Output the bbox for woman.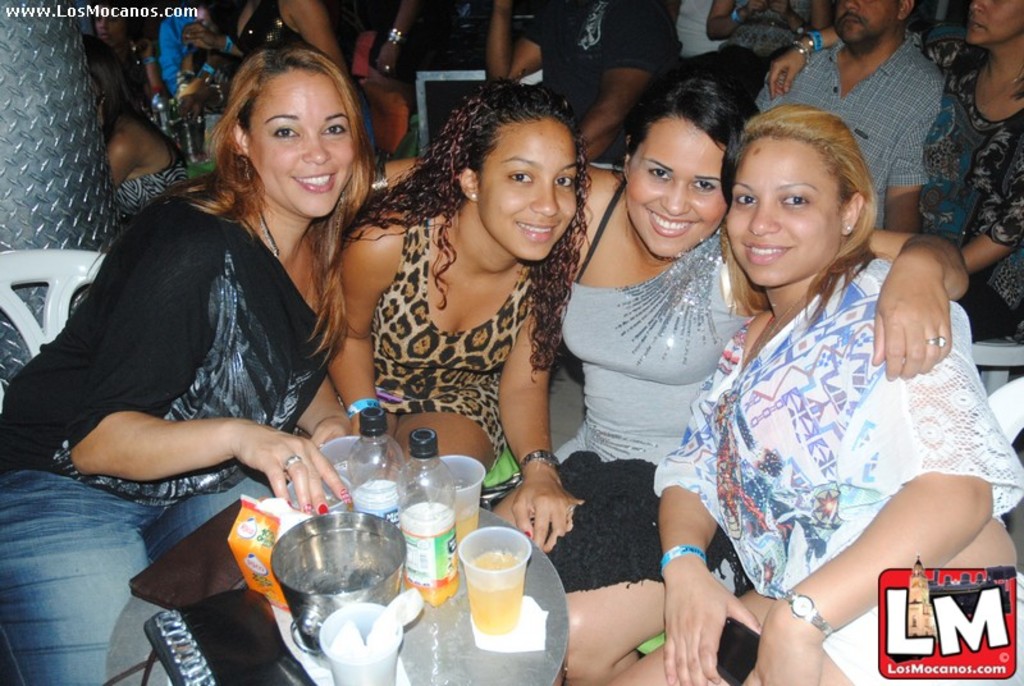
(x1=188, y1=0, x2=344, y2=108).
